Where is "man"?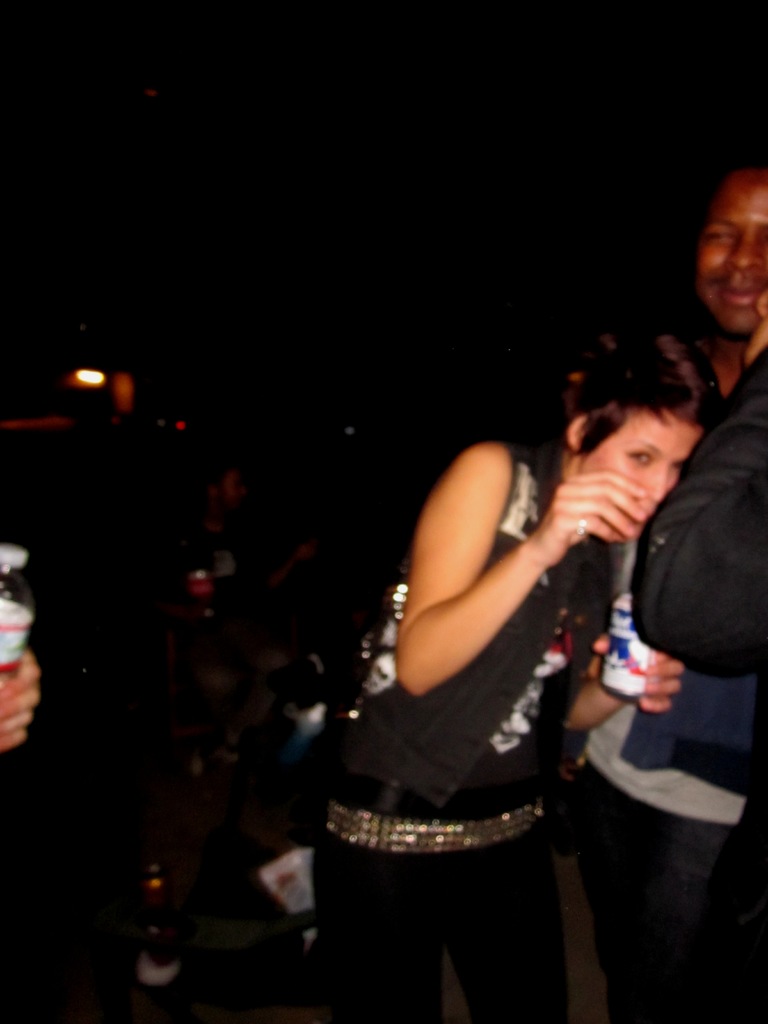
l=561, t=166, r=767, b=1018.
